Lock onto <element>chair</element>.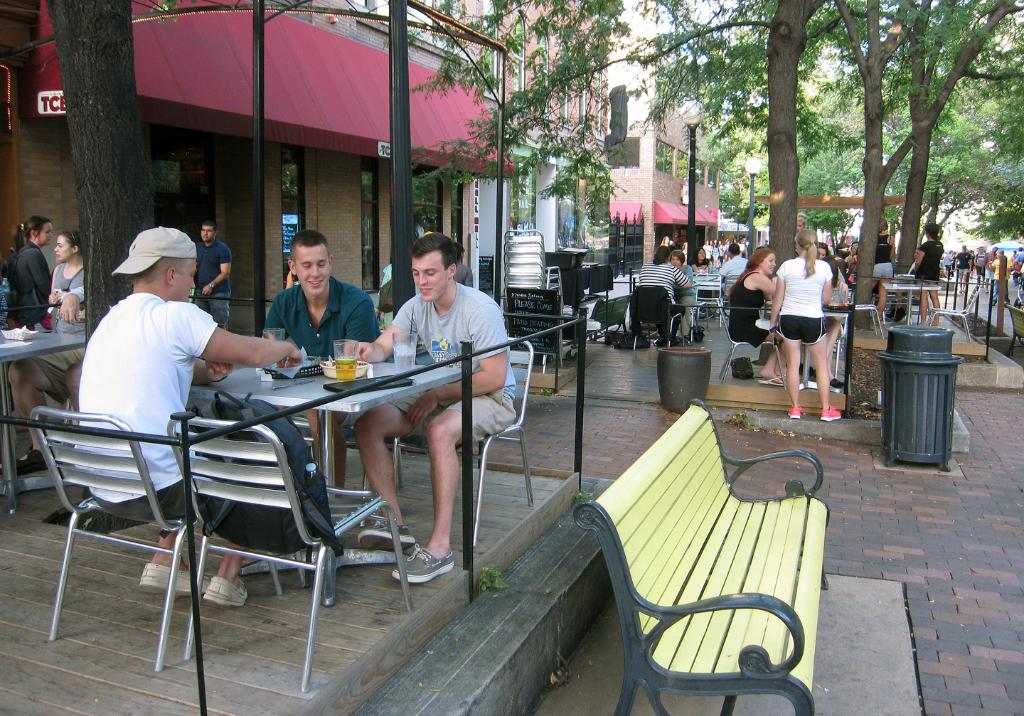
Locked: {"left": 459, "top": 339, "right": 534, "bottom": 545}.
